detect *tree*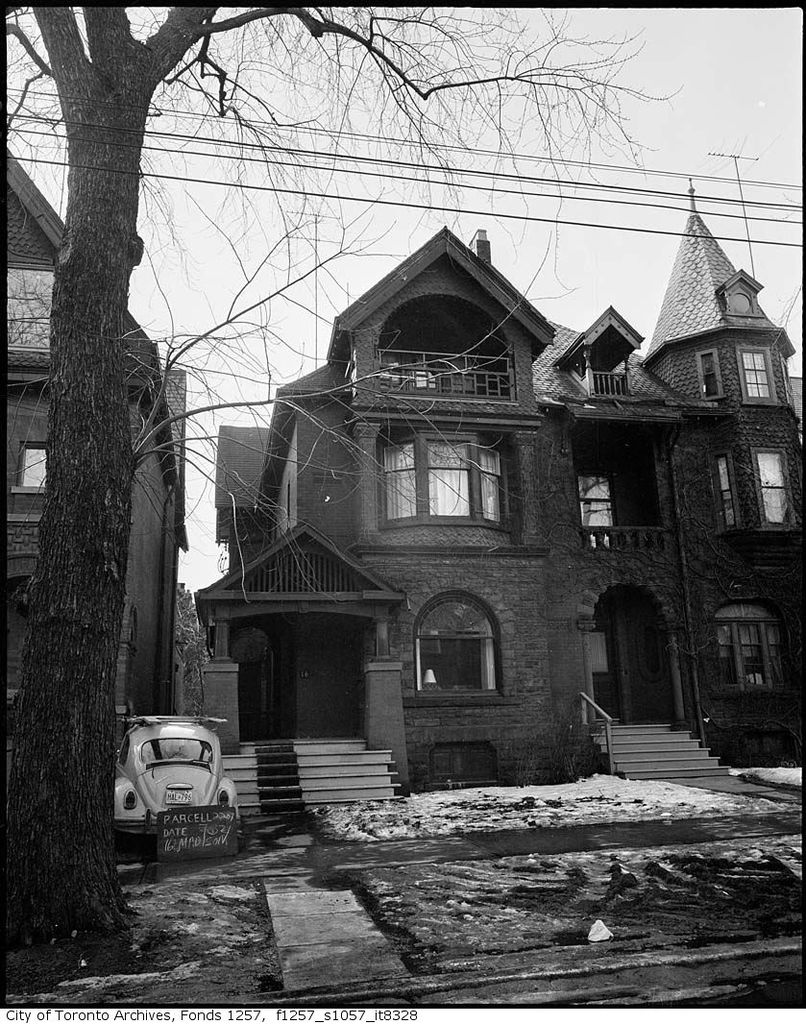
select_region(176, 582, 208, 713)
